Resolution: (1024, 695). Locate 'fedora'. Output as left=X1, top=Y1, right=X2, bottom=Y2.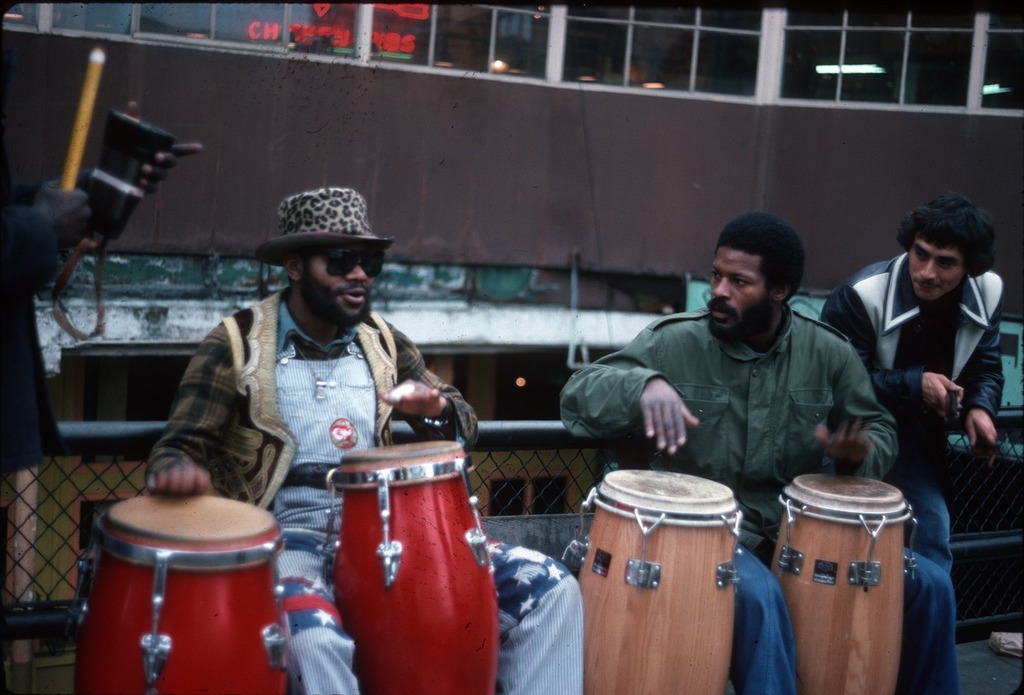
left=255, top=189, right=393, bottom=265.
